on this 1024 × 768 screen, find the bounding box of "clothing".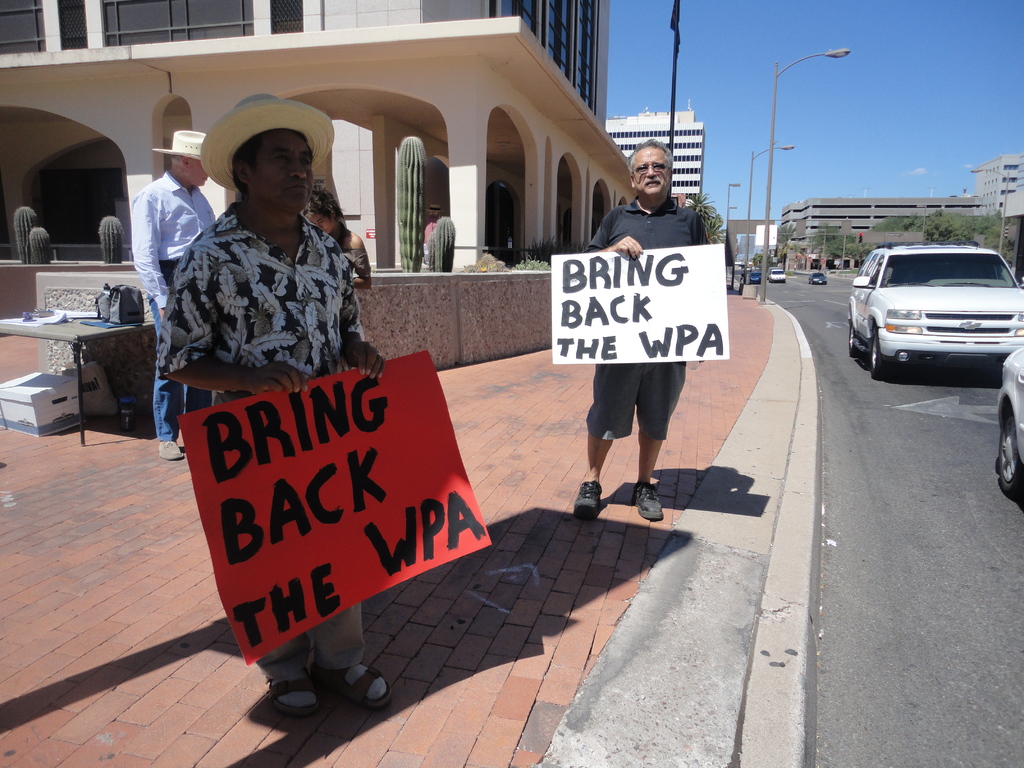
Bounding box: l=131, t=174, r=218, b=465.
